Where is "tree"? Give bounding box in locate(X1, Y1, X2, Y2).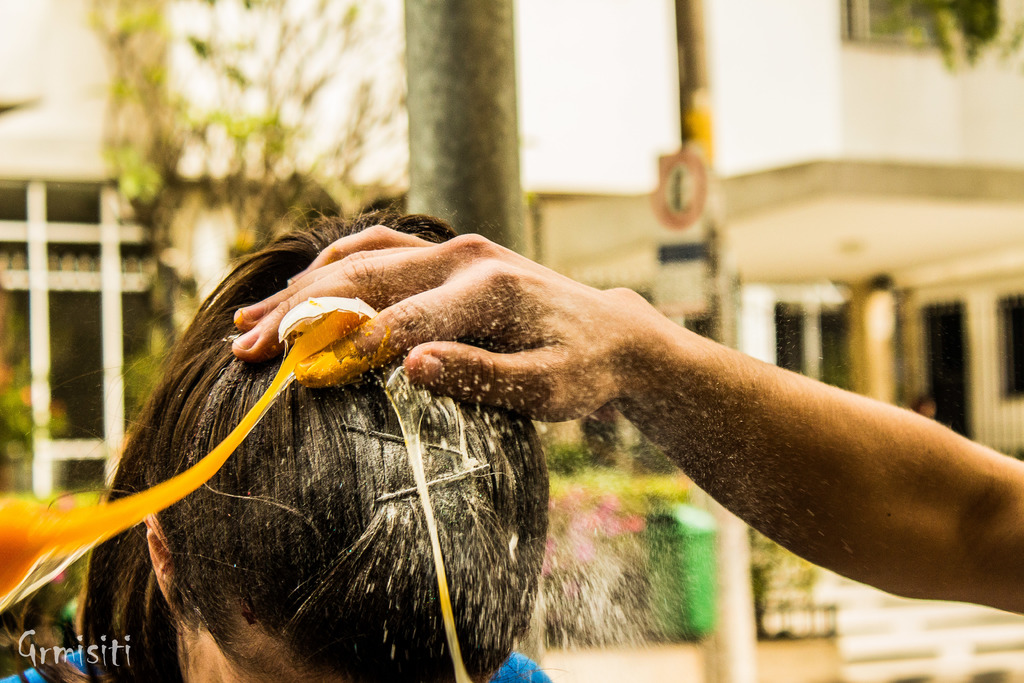
locate(91, 0, 407, 435).
